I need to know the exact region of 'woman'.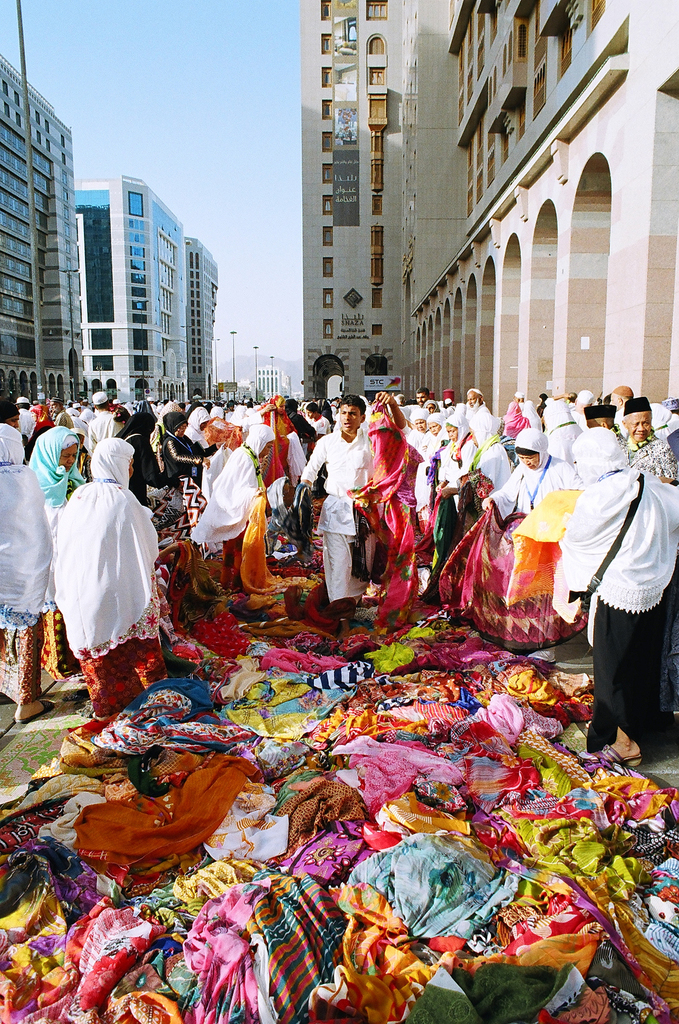
Region: crop(234, 404, 248, 430).
